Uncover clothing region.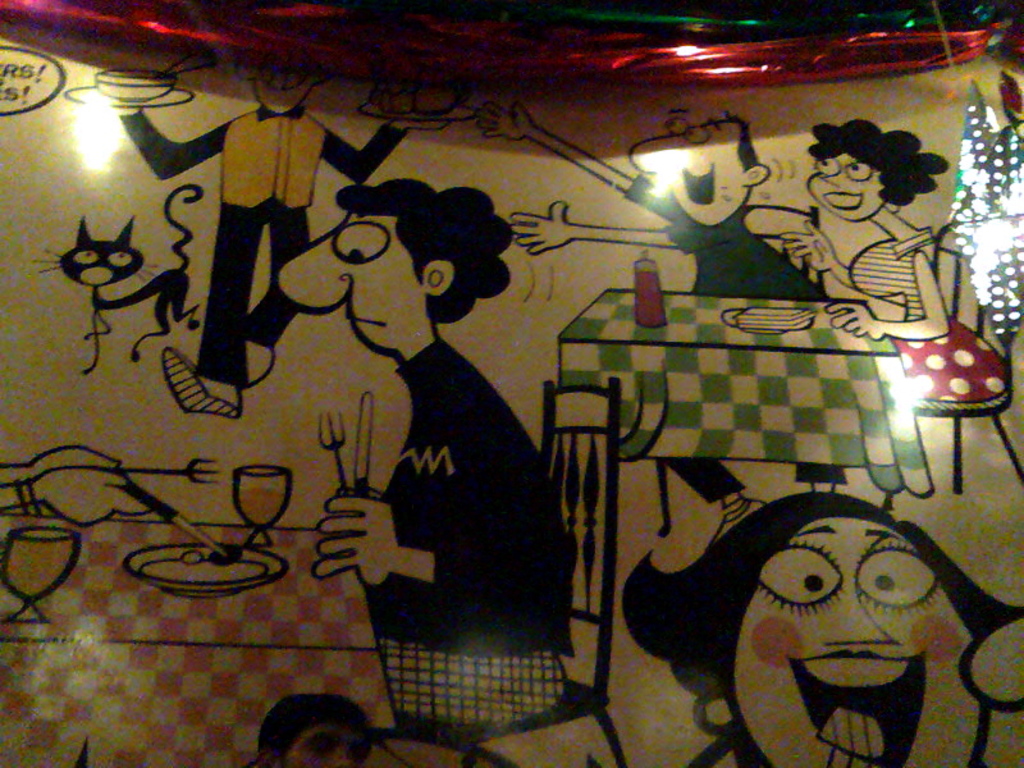
Uncovered: 118/106/413/383.
